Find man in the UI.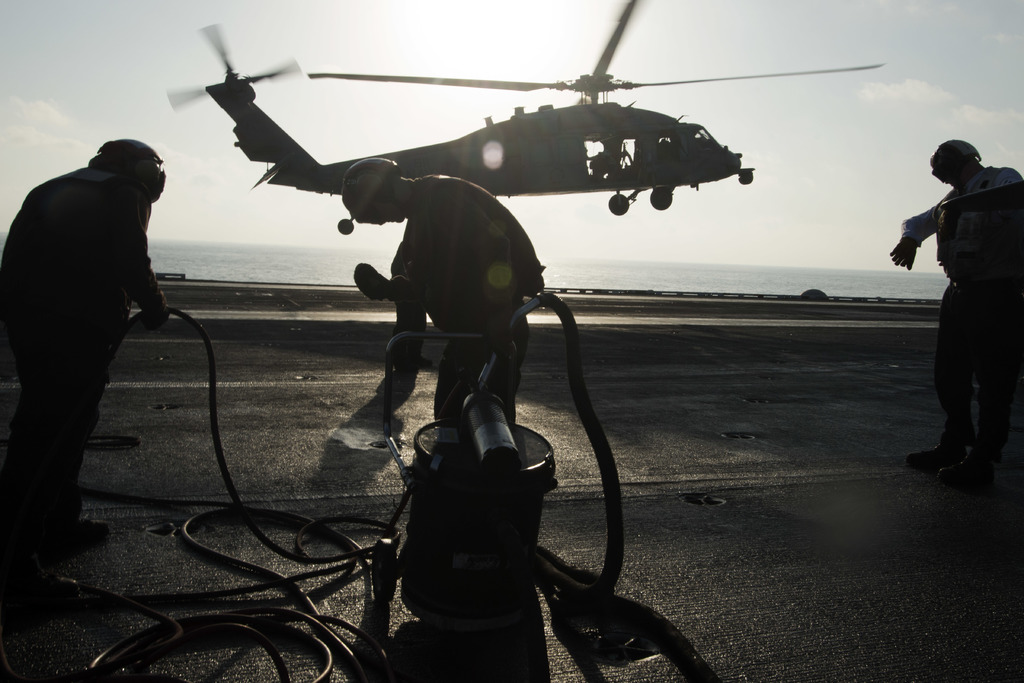
UI element at x1=899, y1=123, x2=1020, y2=486.
